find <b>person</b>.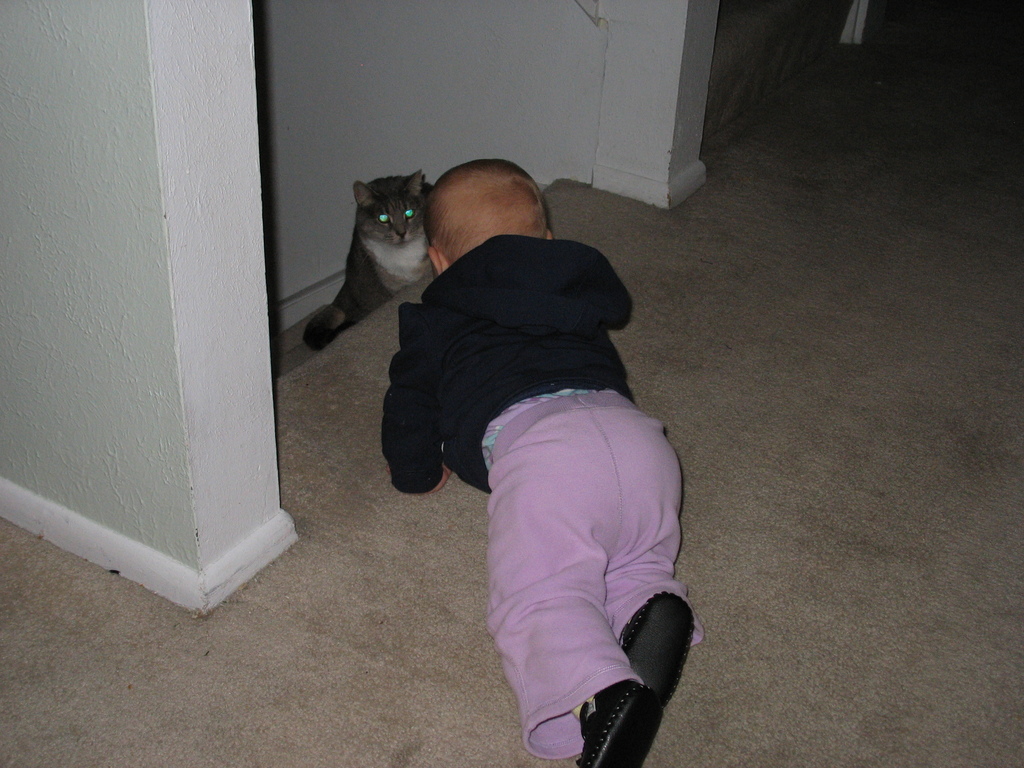
363/202/689/757.
